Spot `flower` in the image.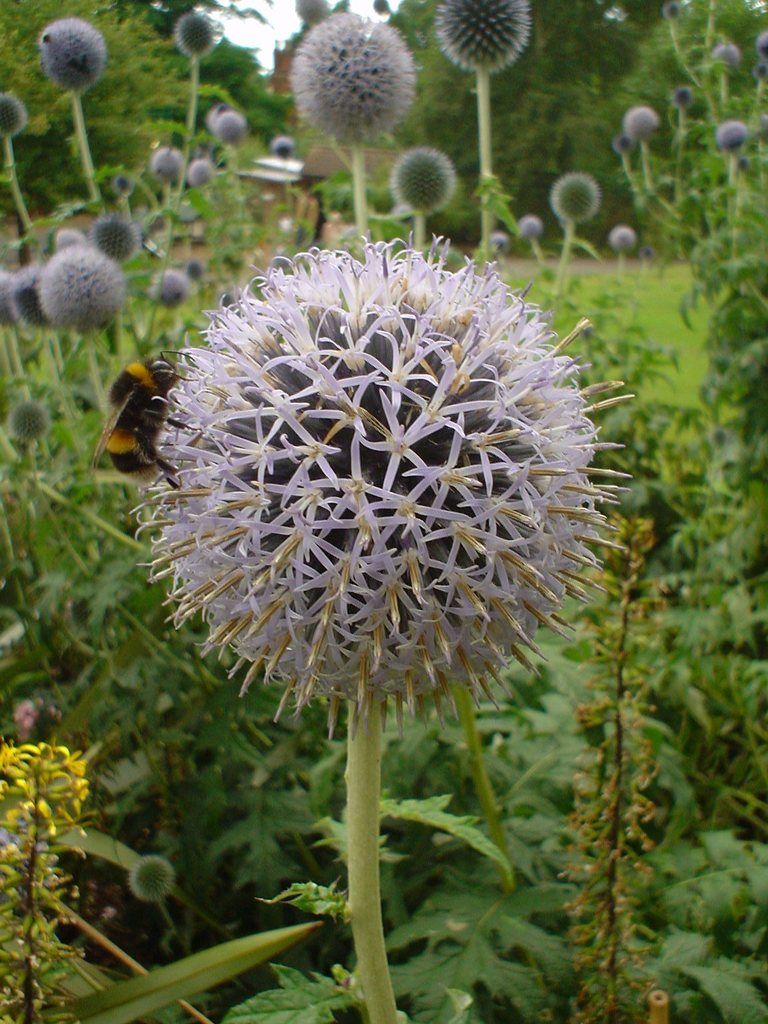
`flower` found at box=[121, 230, 646, 735].
